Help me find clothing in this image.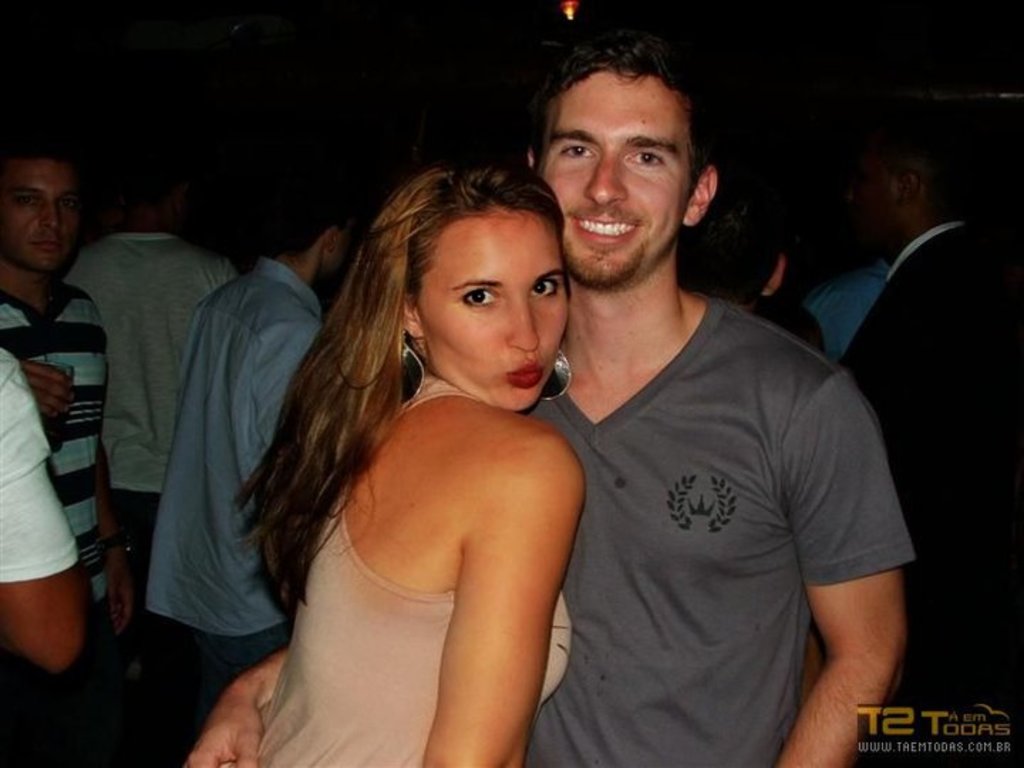
Found it: [left=0, top=346, right=78, bottom=590].
